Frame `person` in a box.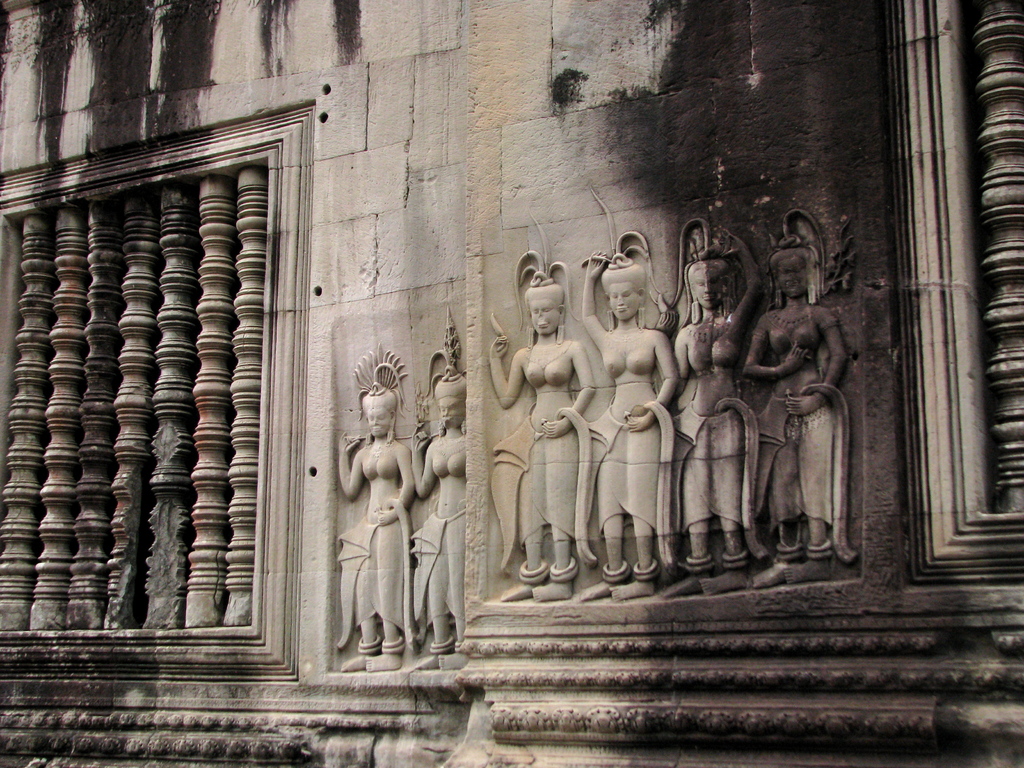
[410,306,470,668].
